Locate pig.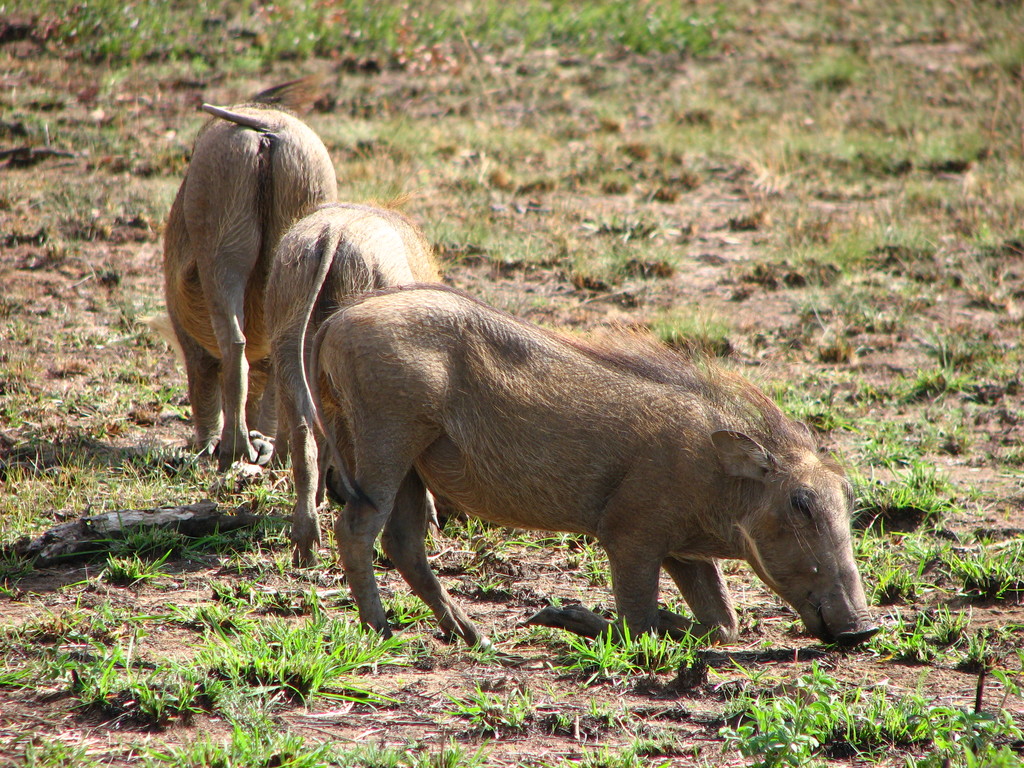
Bounding box: 267/200/442/568.
